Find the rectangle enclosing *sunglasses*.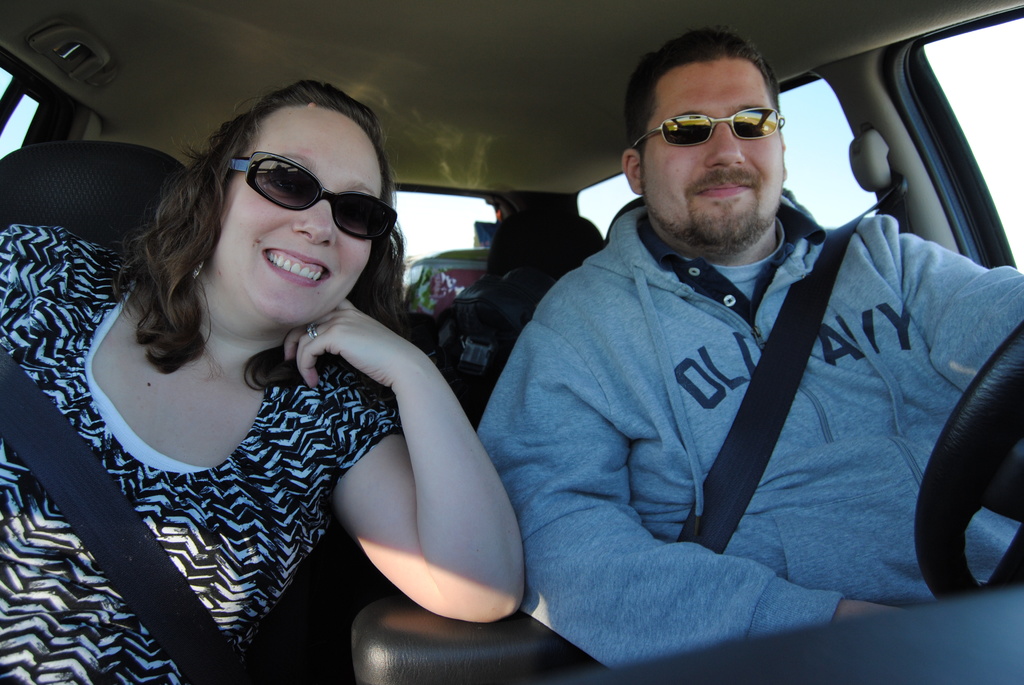
[left=234, top=148, right=395, bottom=251].
